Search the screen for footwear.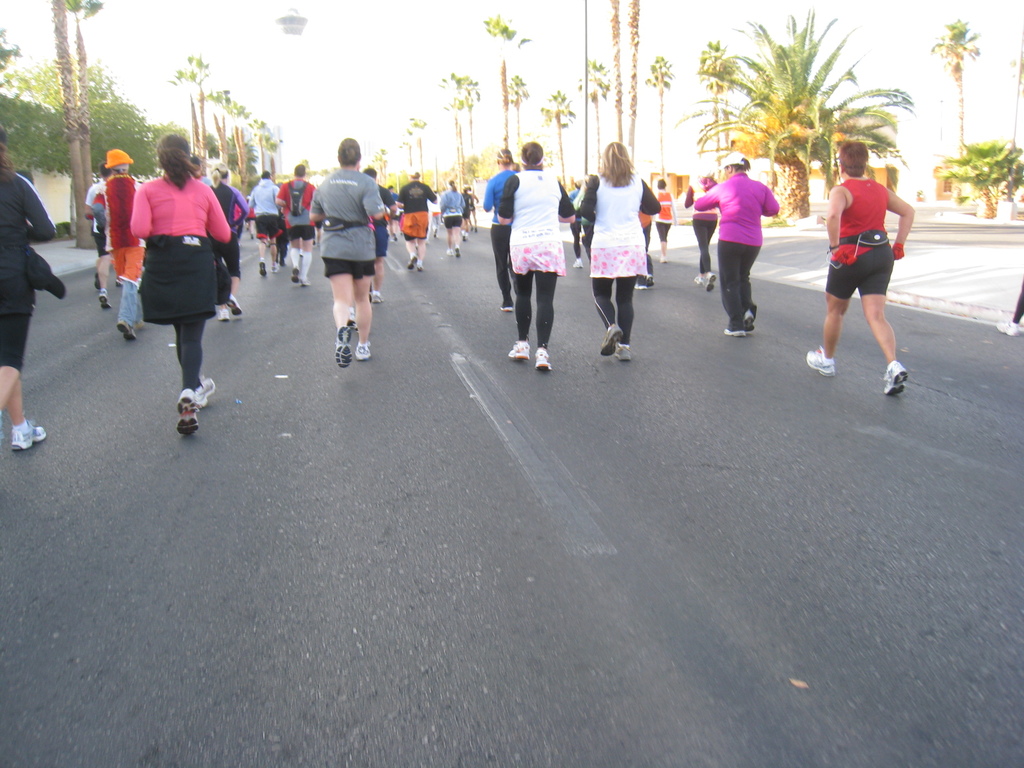
Found at detection(618, 340, 632, 362).
